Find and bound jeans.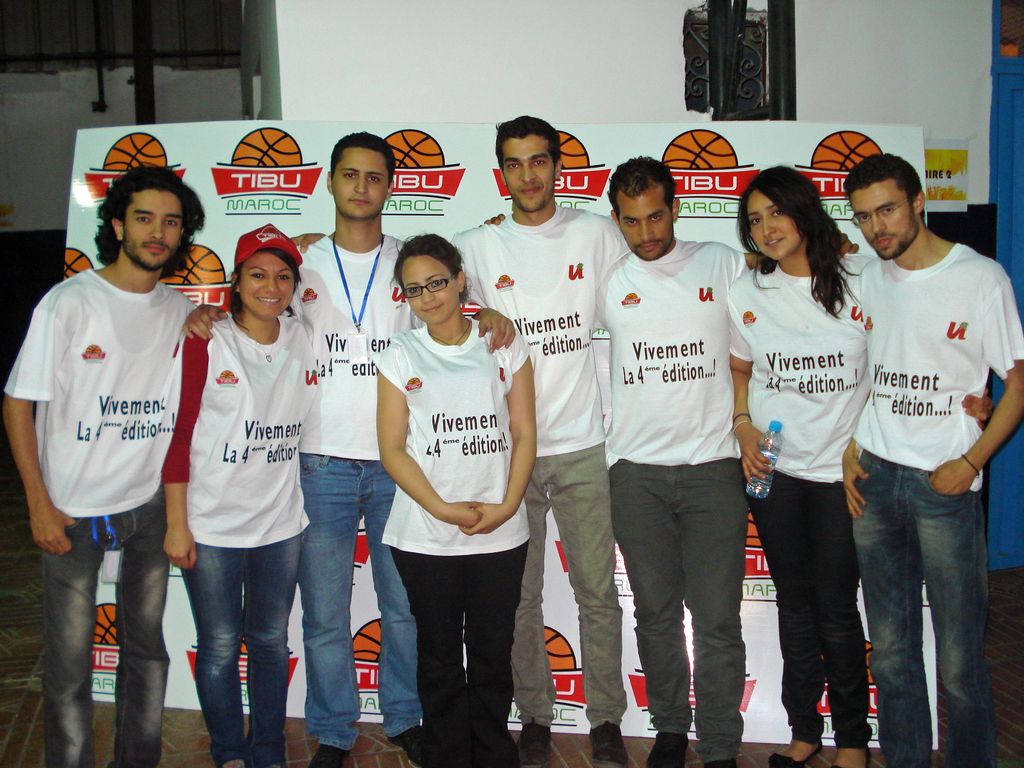
Bound: 749 471 871 741.
